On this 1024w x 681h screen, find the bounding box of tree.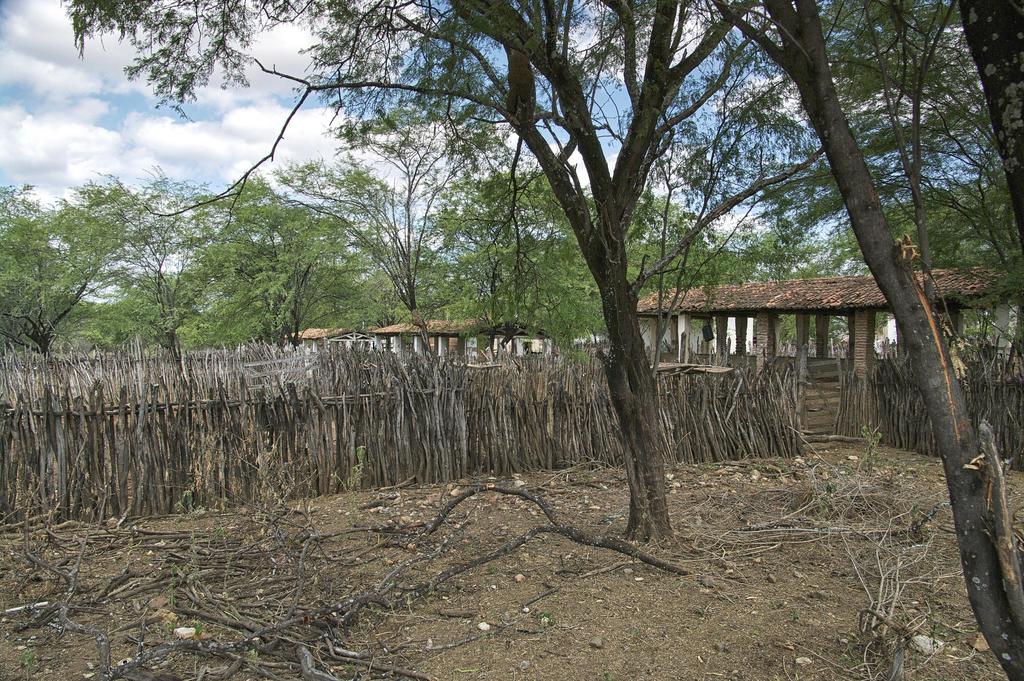
Bounding box: BBox(717, 0, 1023, 680).
